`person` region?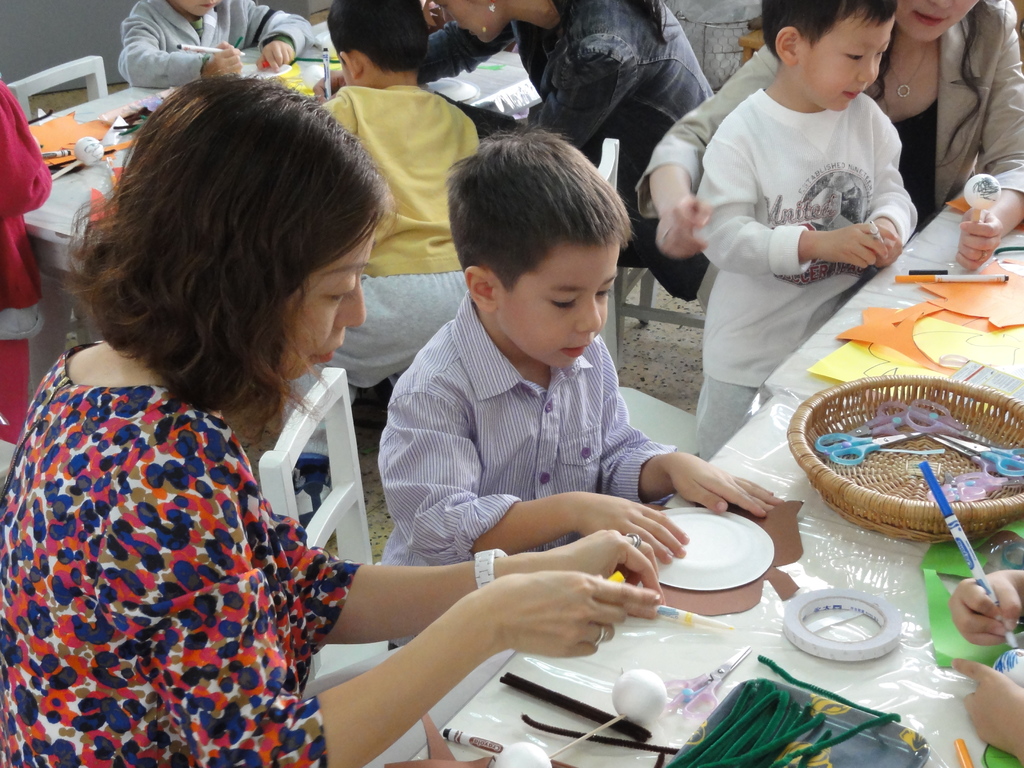
638,0,1023,269
